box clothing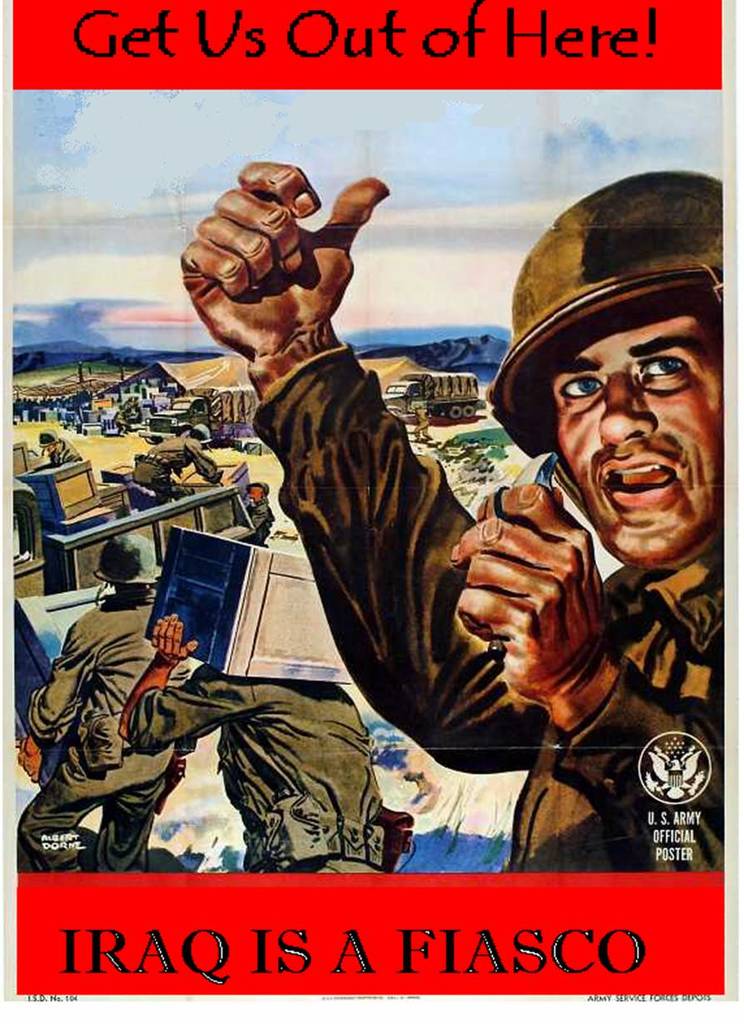
box=[18, 596, 188, 882]
